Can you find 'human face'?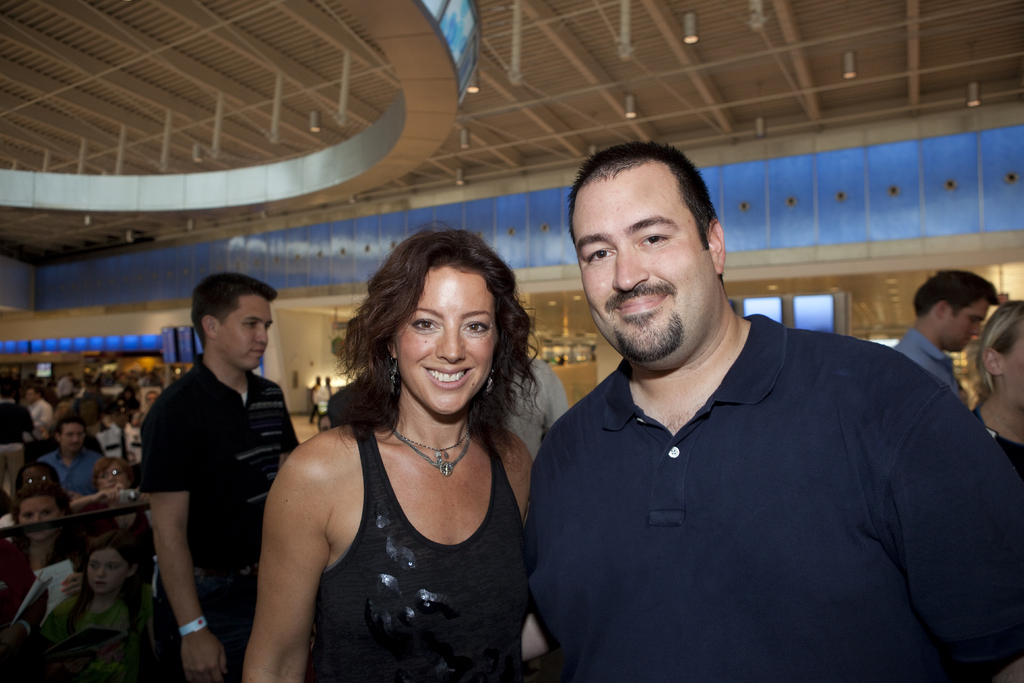
Yes, bounding box: left=22, top=468, right=56, bottom=491.
